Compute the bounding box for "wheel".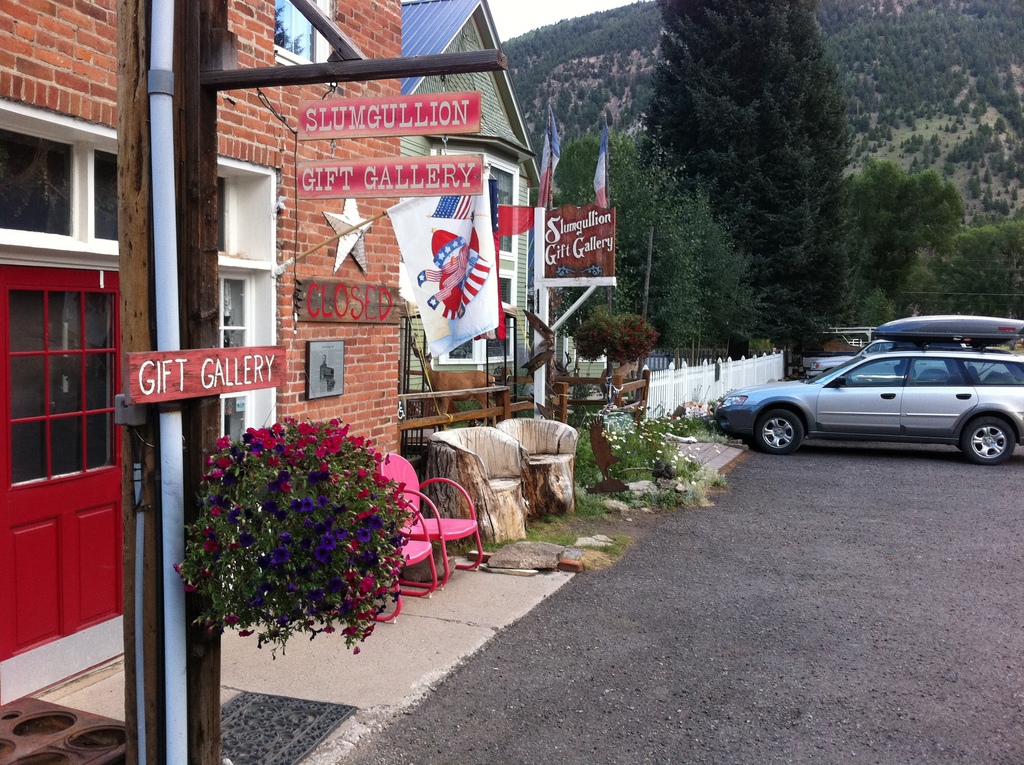
l=954, t=443, r=963, b=451.
